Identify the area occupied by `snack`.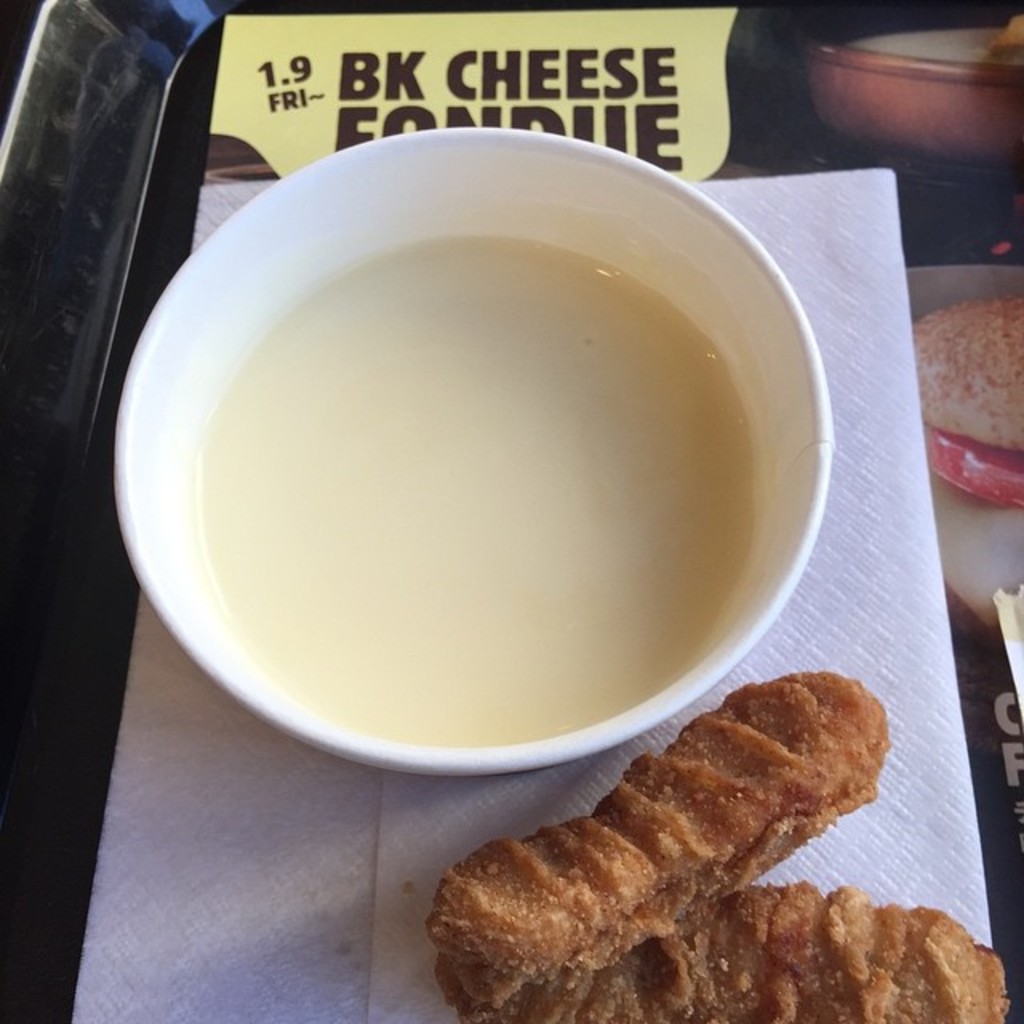
Area: {"x1": 435, "y1": 880, "x2": 1005, "y2": 1016}.
